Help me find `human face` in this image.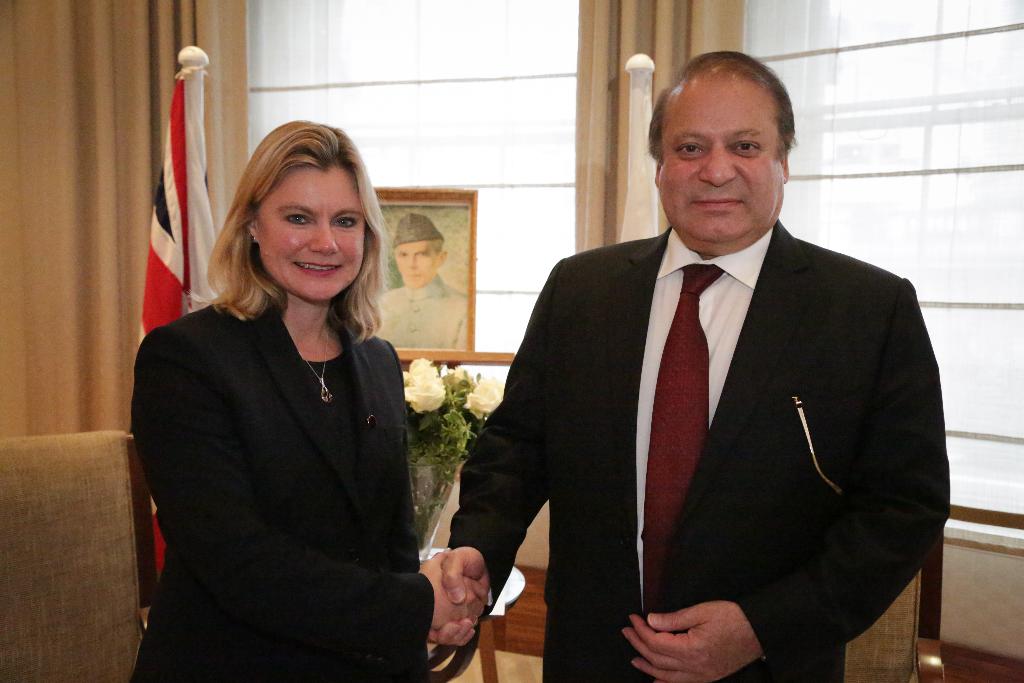
Found it: l=259, t=165, r=362, b=299.
